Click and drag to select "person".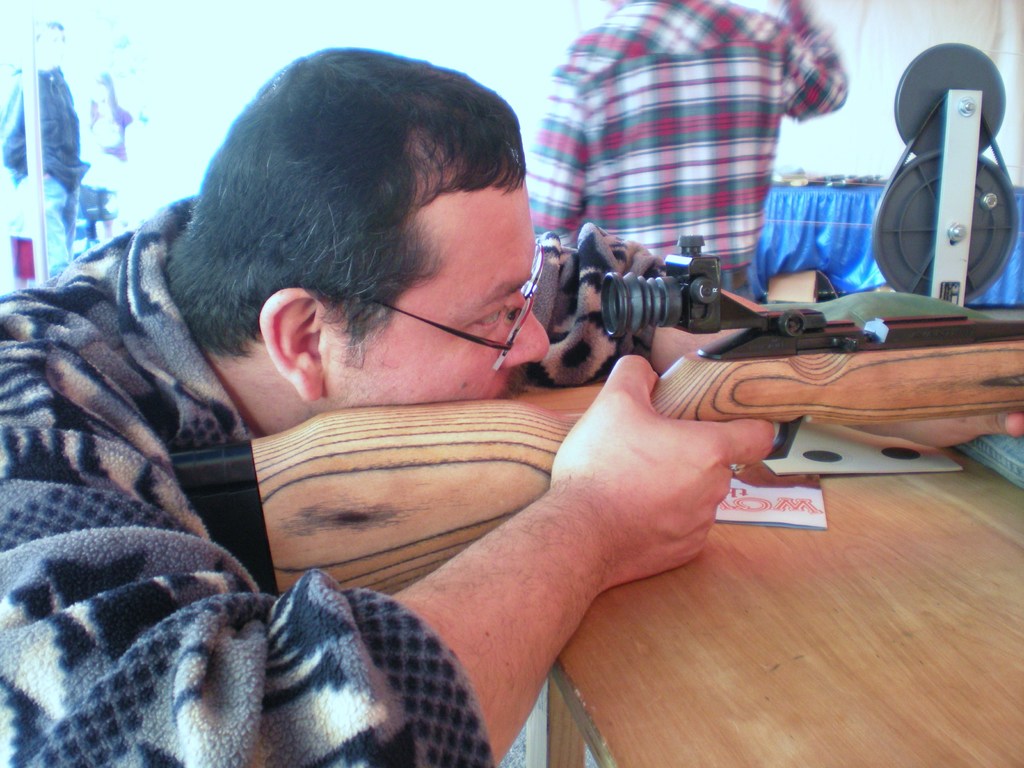
Selection: [0,41,779,767].
